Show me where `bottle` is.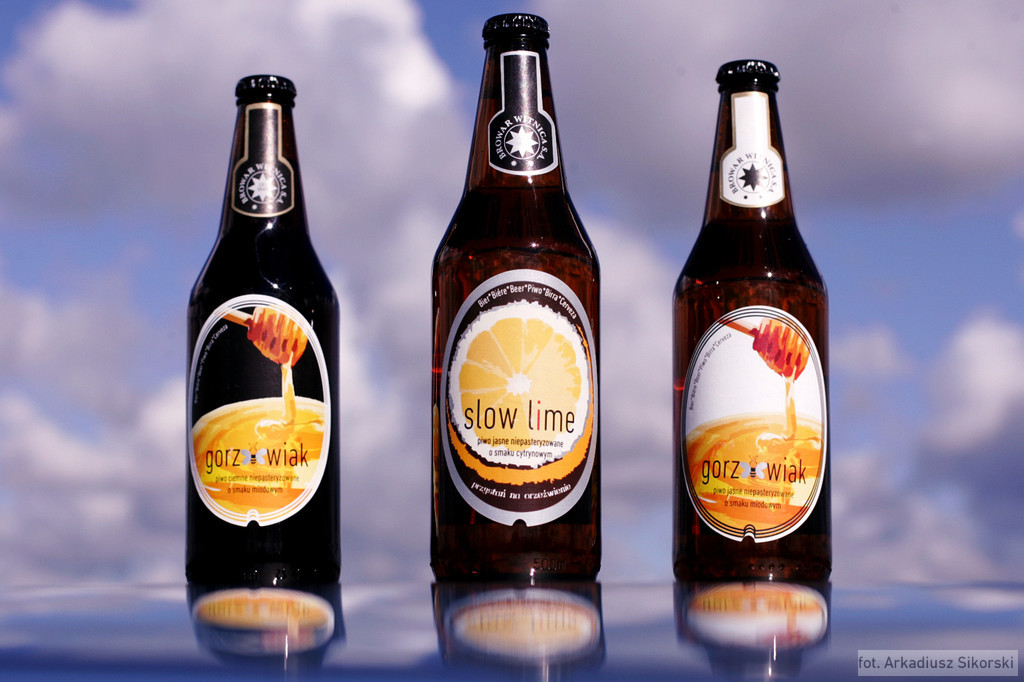
`bottle` is at 672, 58, 830, 575.
